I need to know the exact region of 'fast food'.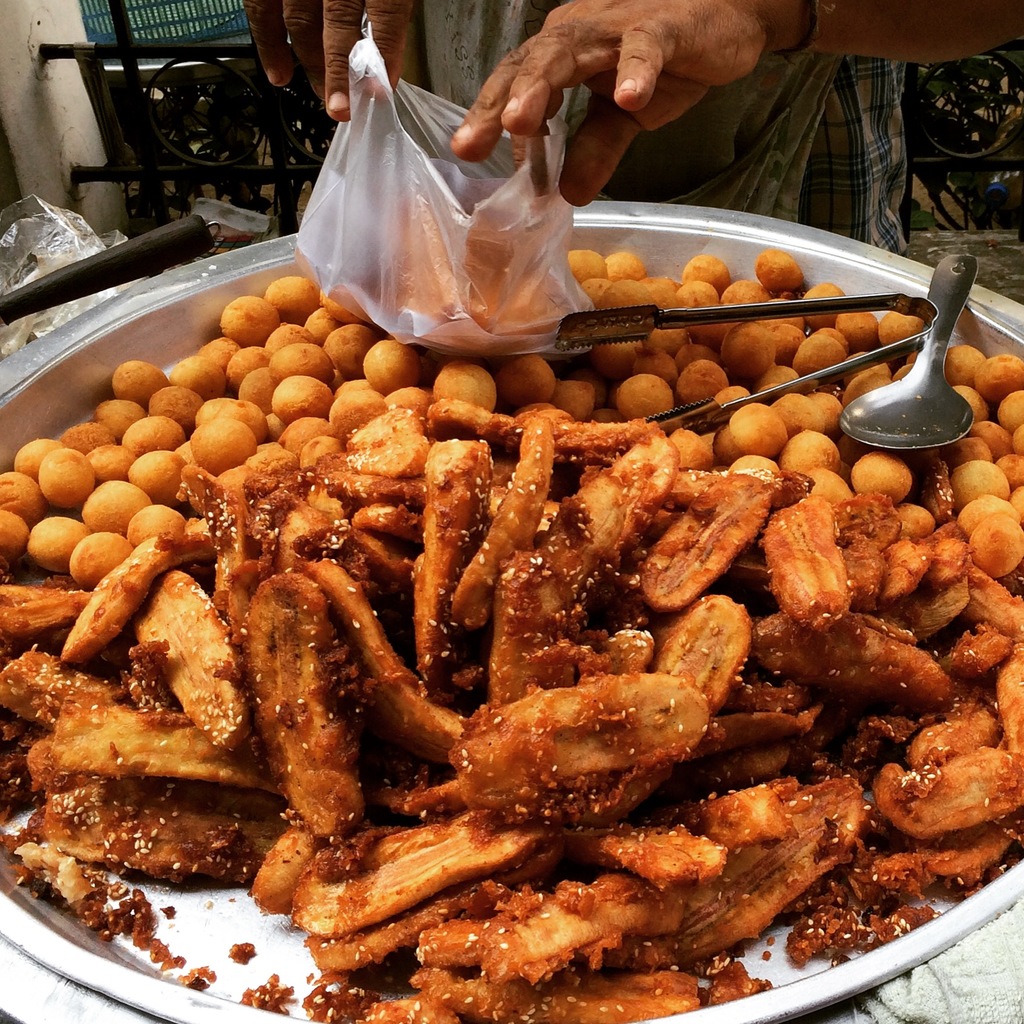
Region: box=[15, 435, 61, 477].
